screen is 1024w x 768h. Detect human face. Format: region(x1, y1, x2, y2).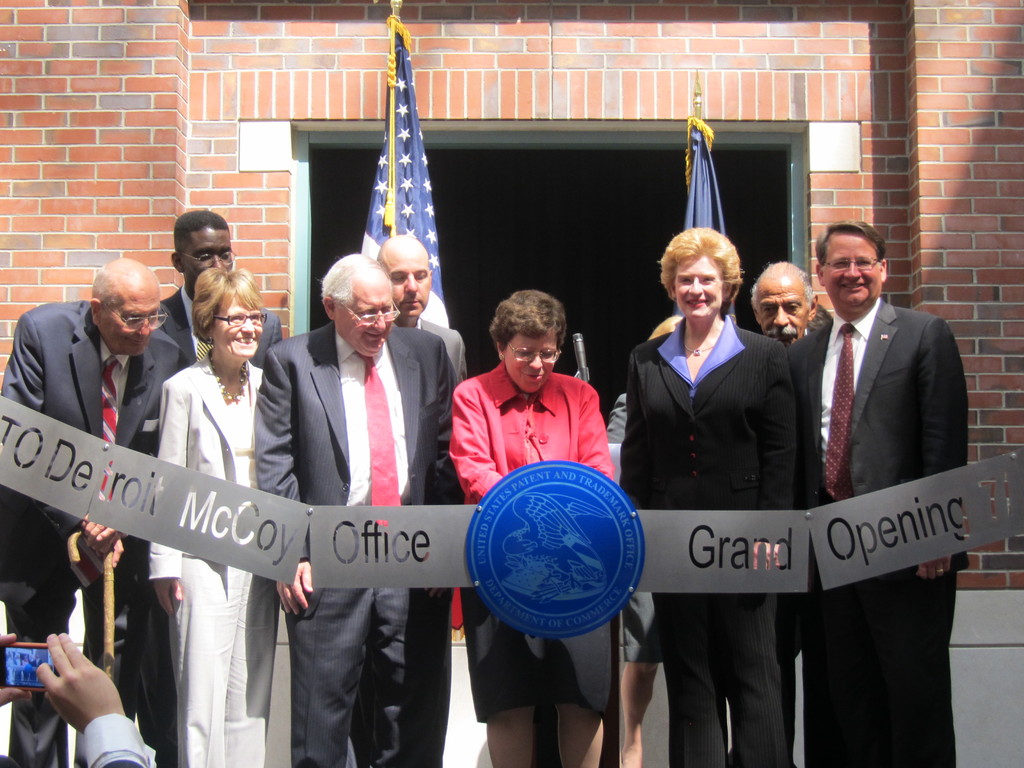
region(186, 230, 234, 288).
